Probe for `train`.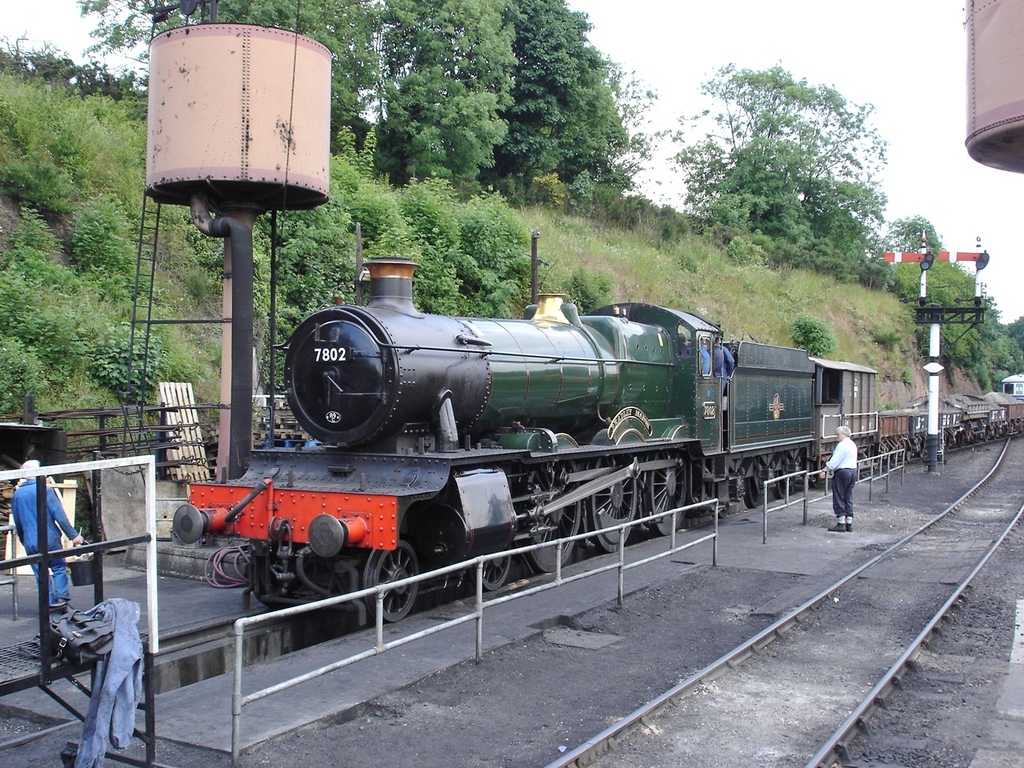
Probe result: {"x1": 171, "y1": 254, "x2": 1023, "y2": 626}.
